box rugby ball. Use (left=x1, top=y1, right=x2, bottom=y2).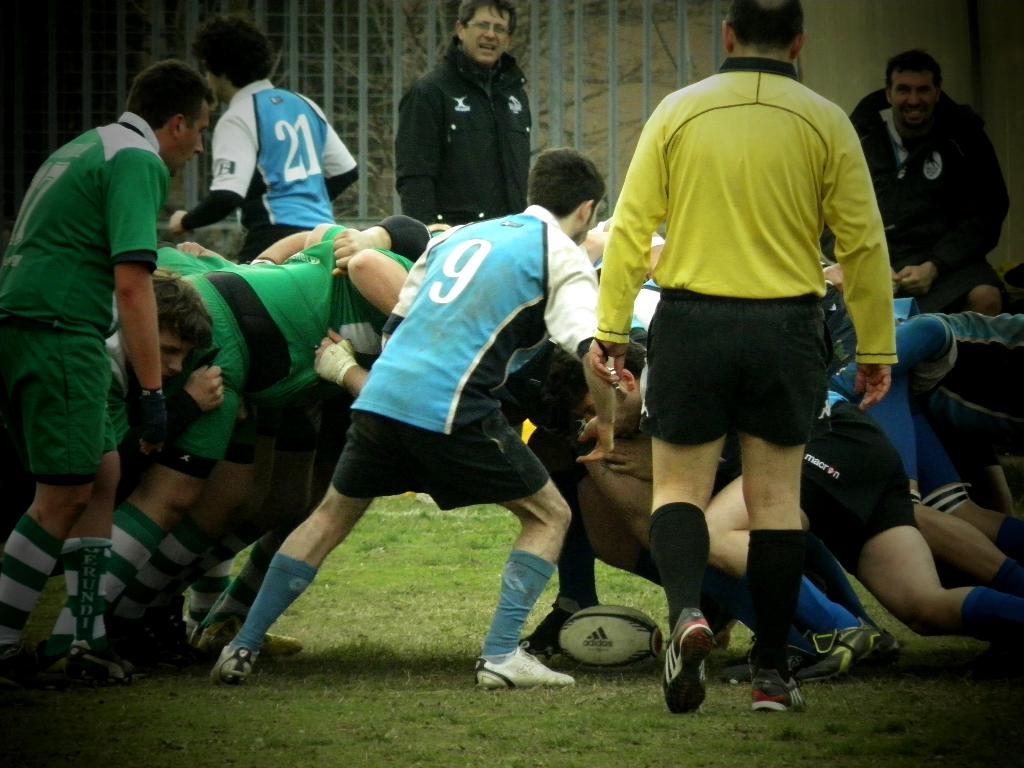
(left=557, top=603, right=662, bottom=675).
